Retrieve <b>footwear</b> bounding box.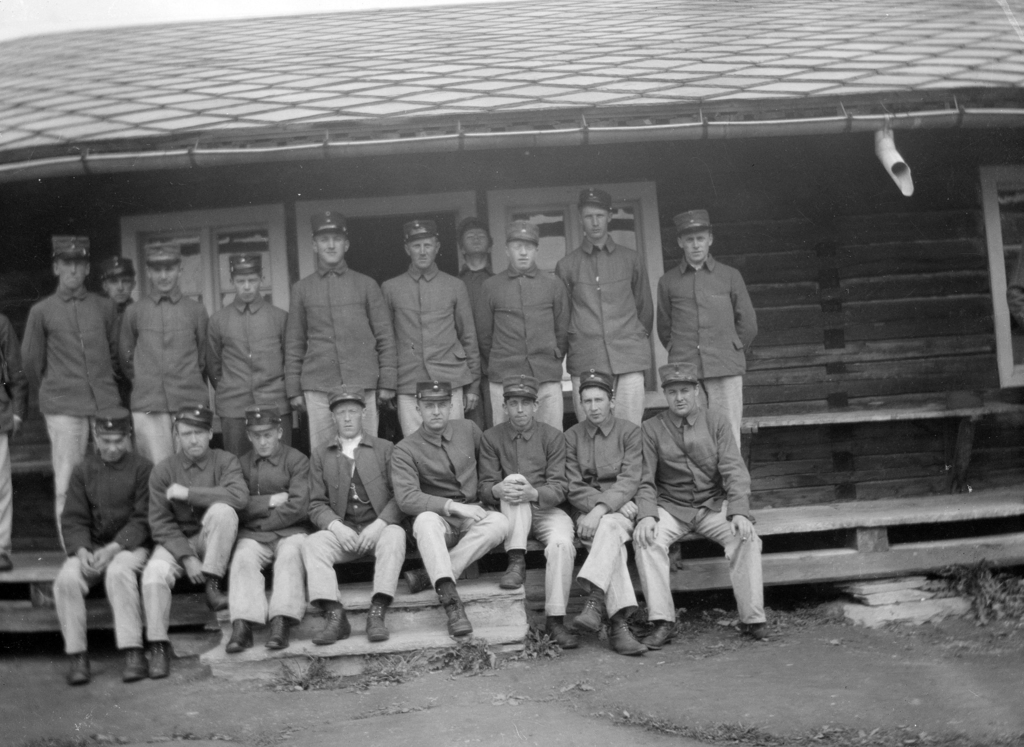
Bounding box: region(607, 620, 652, 657).
